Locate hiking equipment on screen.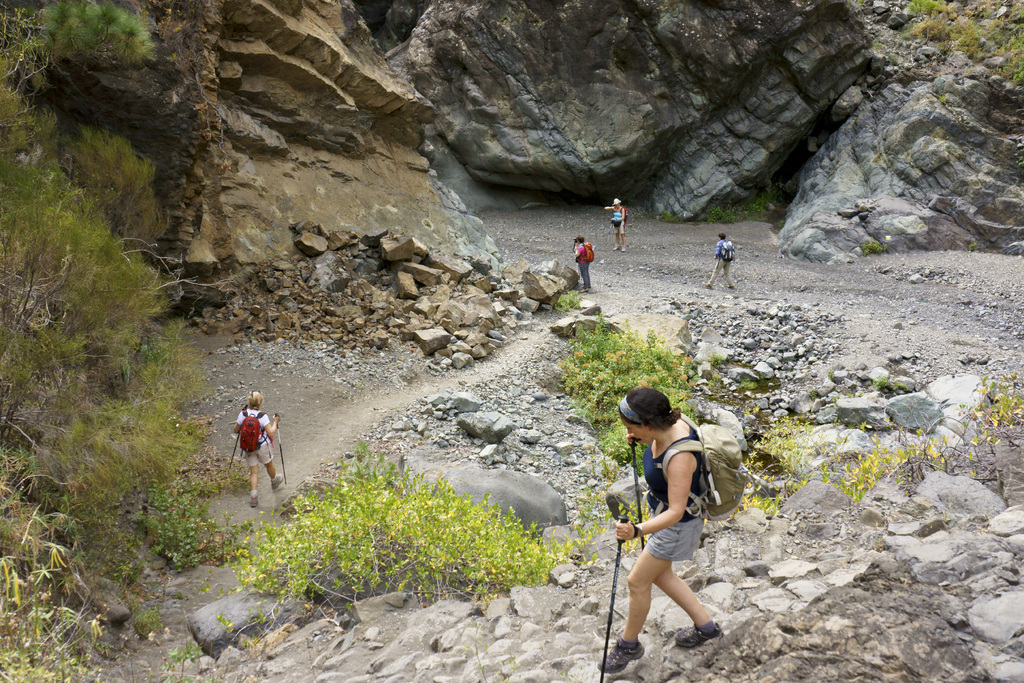
On screen at (left=227, top=427, right=241, bottom=471).
